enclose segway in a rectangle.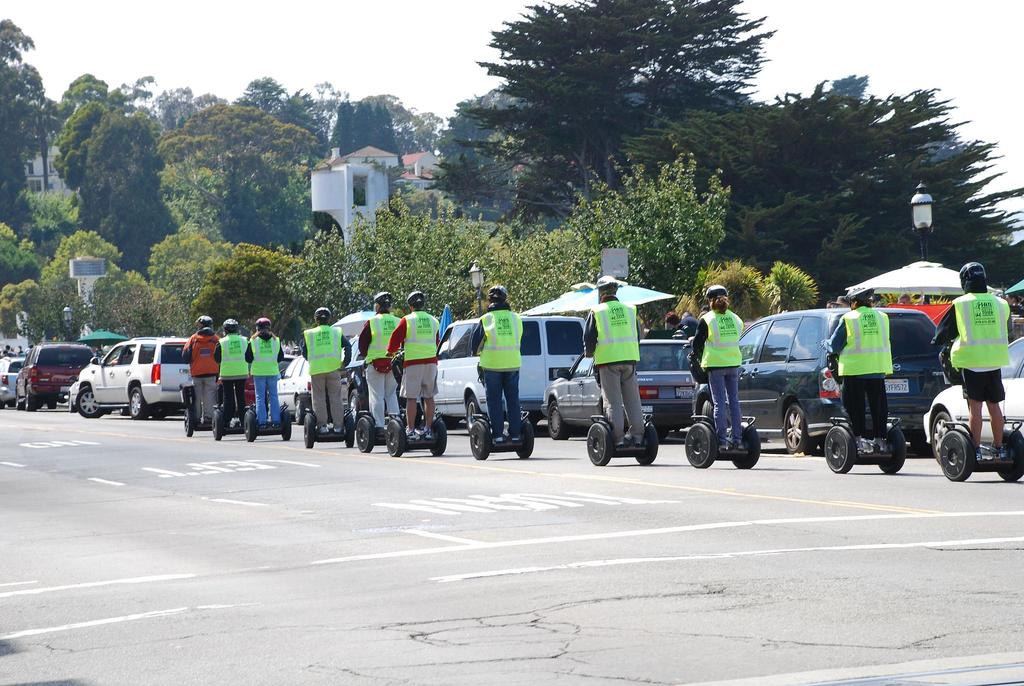
[685,357,757,471].
